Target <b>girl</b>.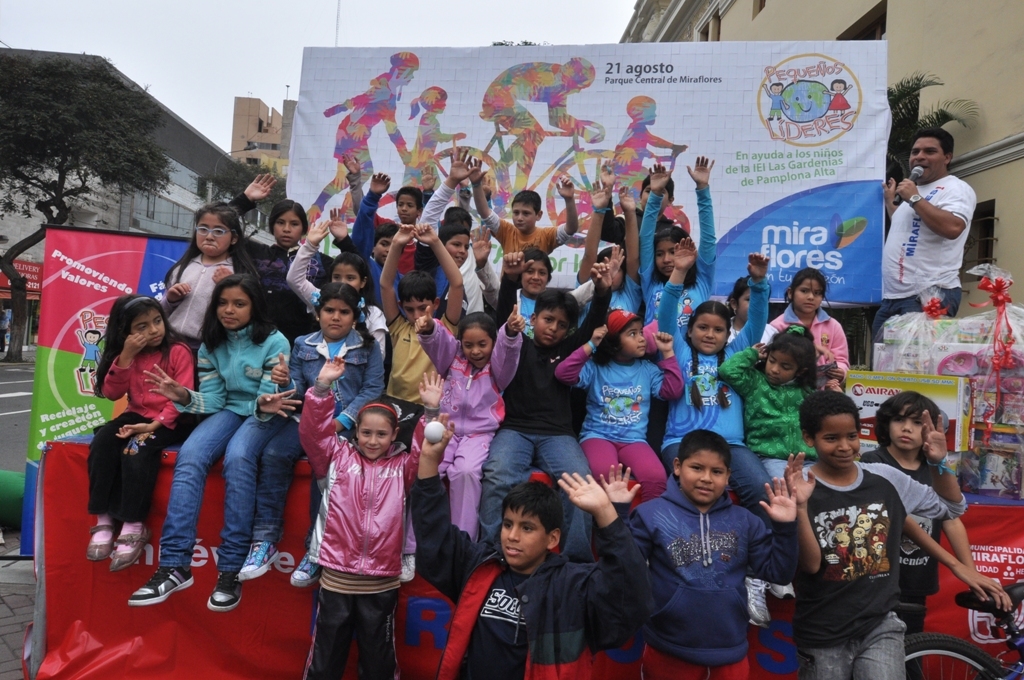
Target region: <region>84, 292, 194, 574</region>.
